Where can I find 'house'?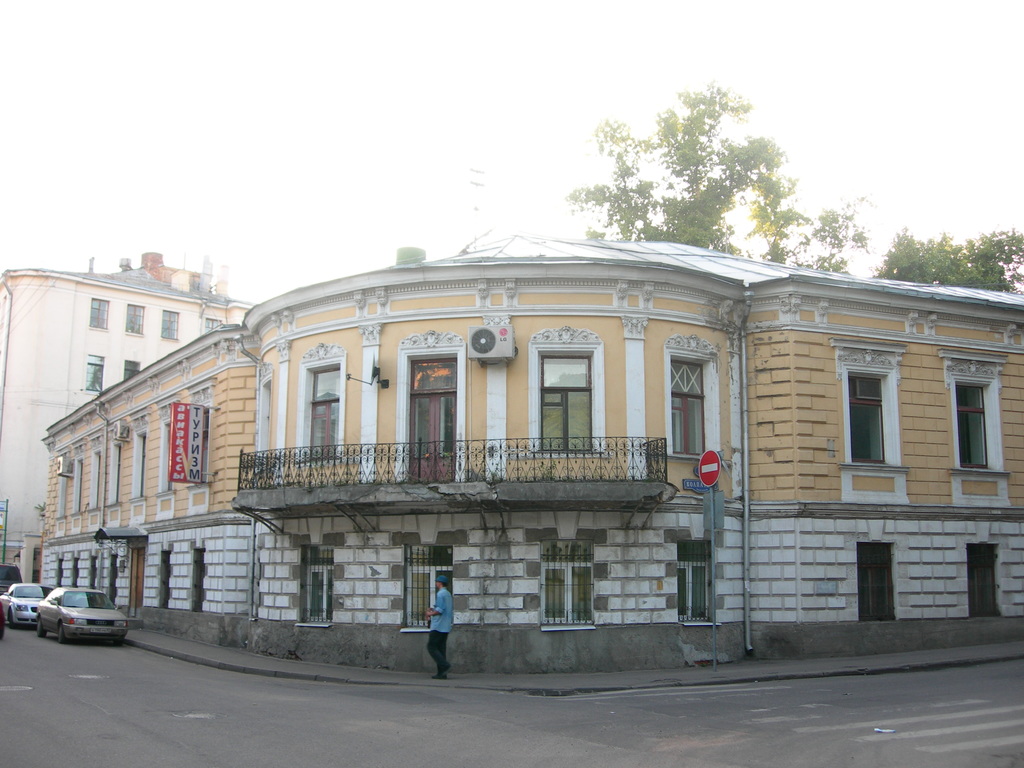
You can find it at 0, 250, 252, 584.
